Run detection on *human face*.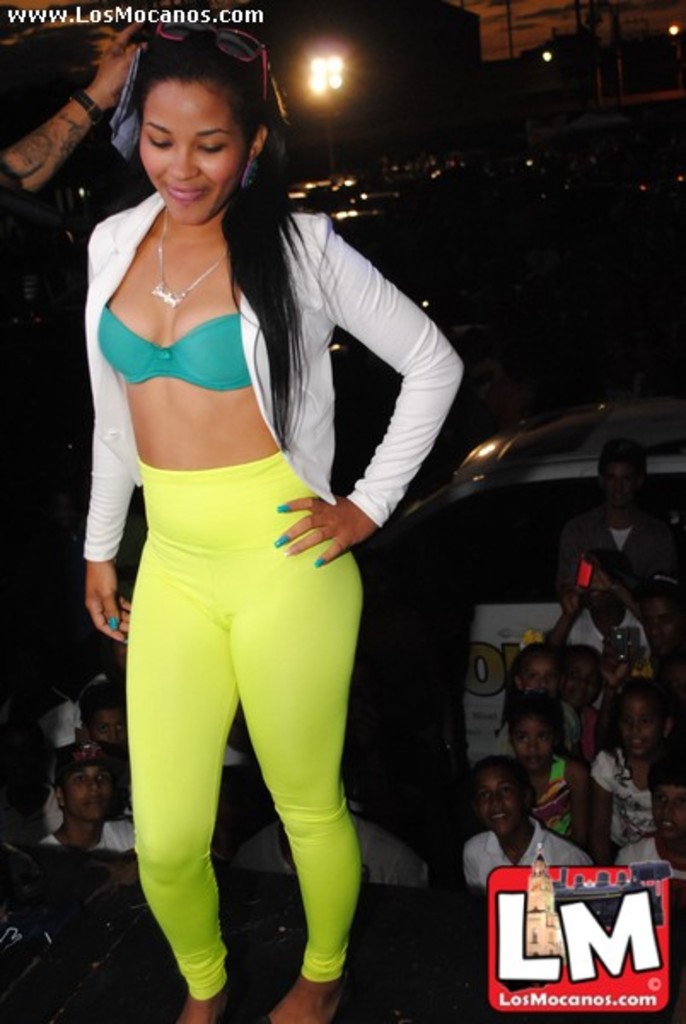
Result: 515:713:561:768.
